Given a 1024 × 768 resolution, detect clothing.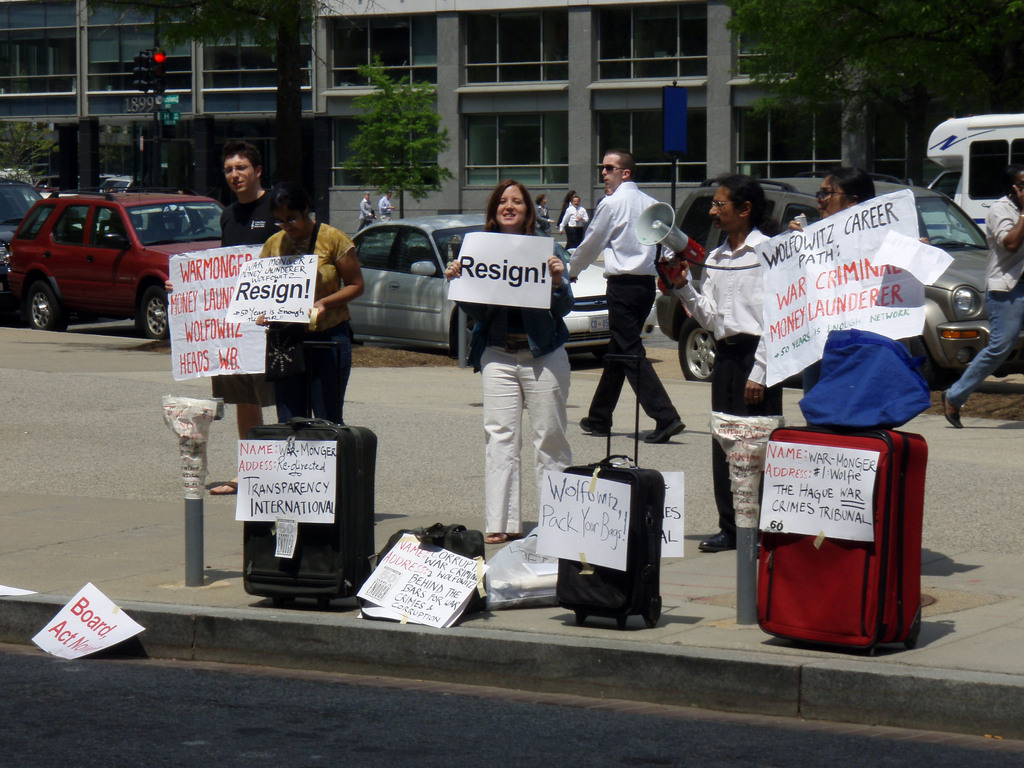
556 203 588 250.
